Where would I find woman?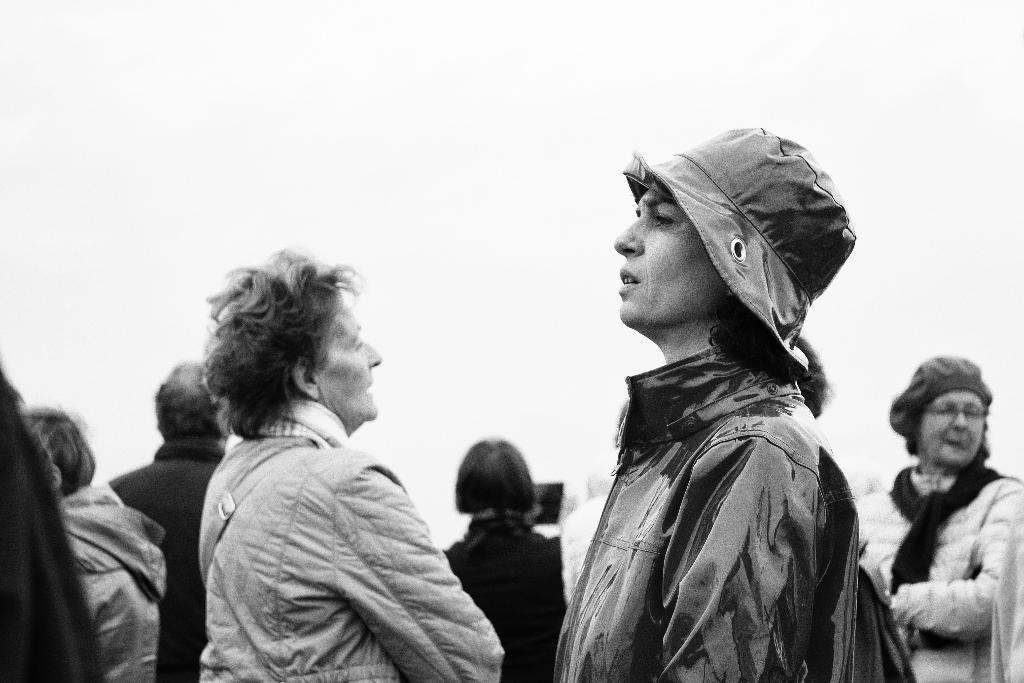
At pyautogui.locateOnScreen(193, 243, 505, 682).
